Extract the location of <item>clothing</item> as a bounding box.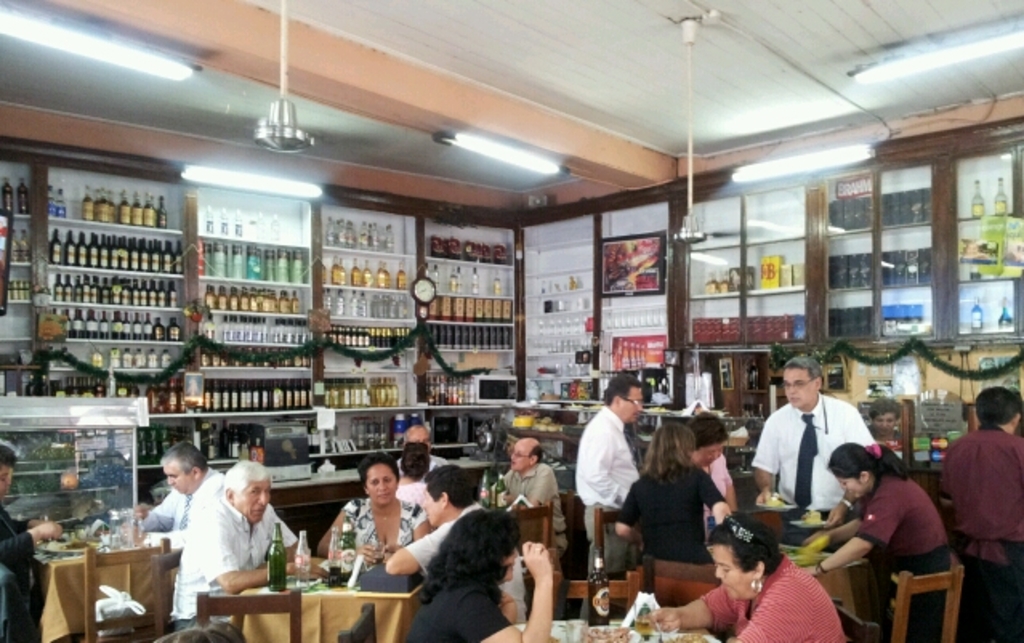
left=708, top=547, right=849, bottom=641.
